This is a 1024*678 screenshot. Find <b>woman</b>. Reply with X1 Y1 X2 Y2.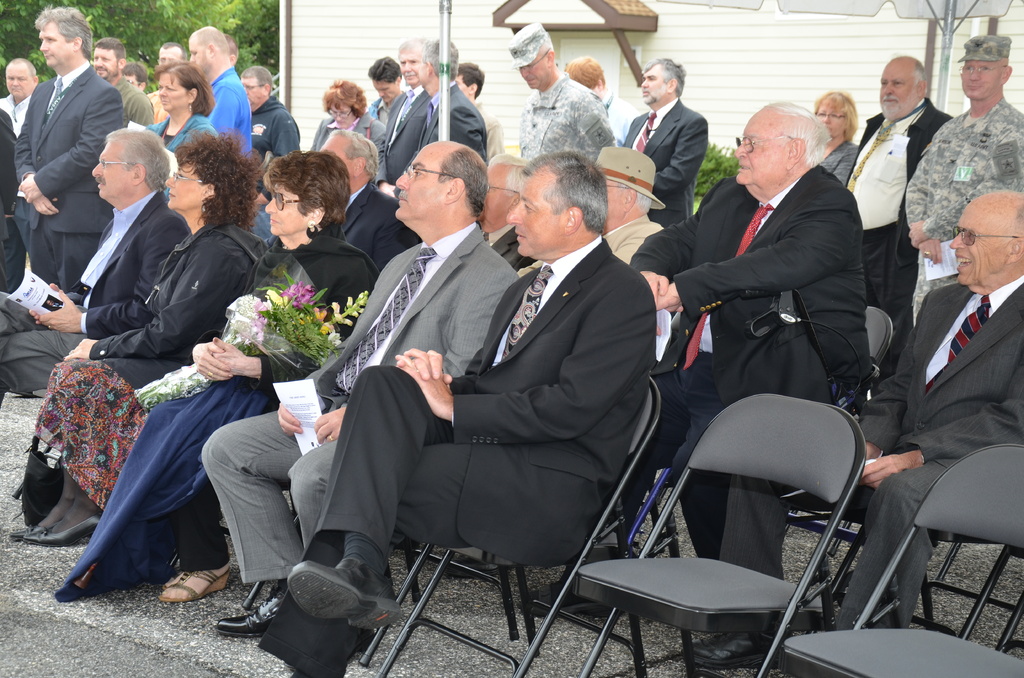
292 133 616 656.
